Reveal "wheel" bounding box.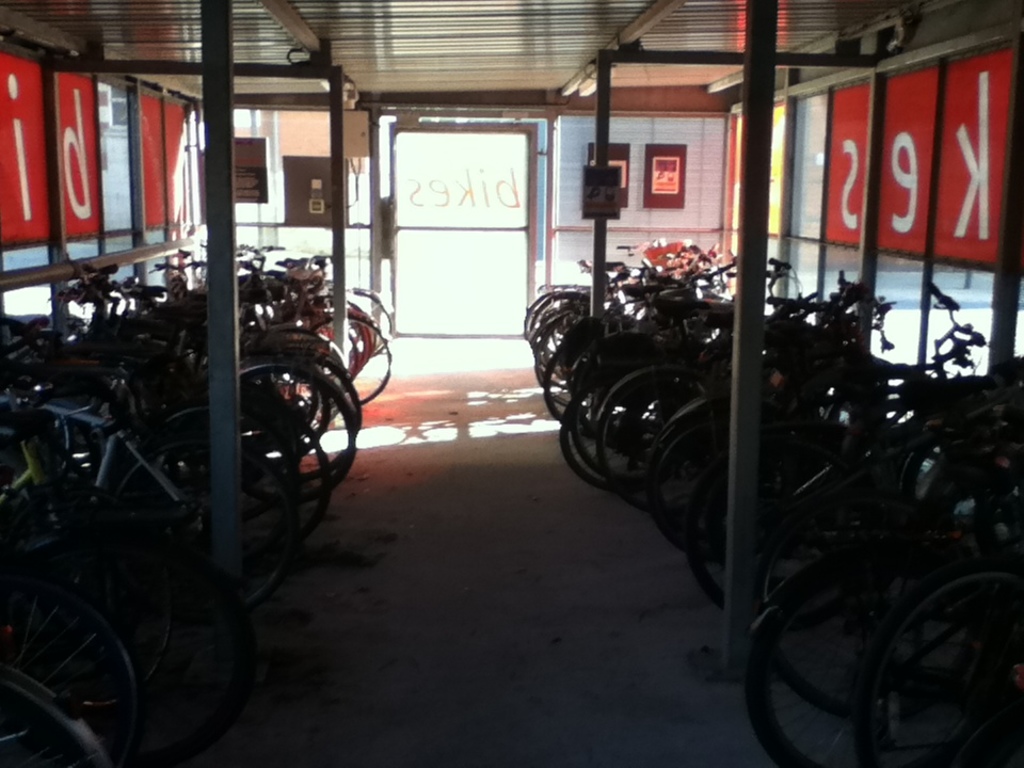
Revealed: BBox(745, 555, 892, 767).
